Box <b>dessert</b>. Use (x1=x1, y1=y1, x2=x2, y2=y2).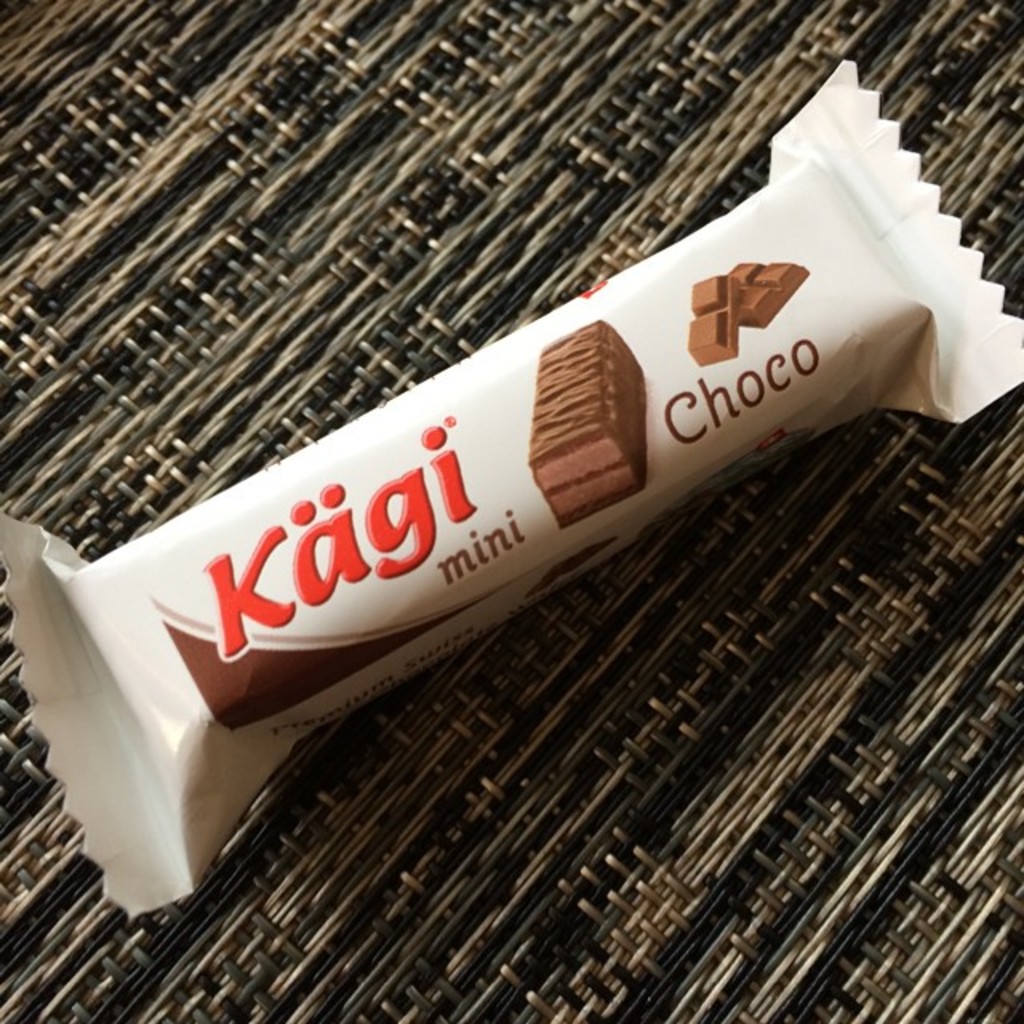
(x1=531, y1=318, x2=650, y2=528).
